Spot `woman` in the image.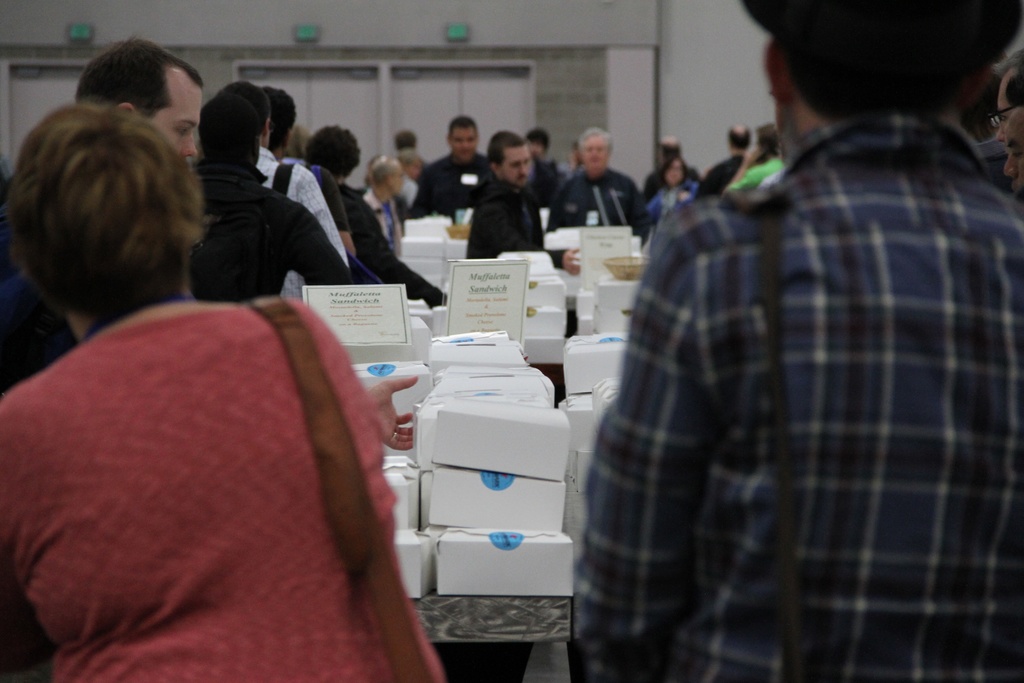
`woman` found at detection(0, 99, 445, 682).
